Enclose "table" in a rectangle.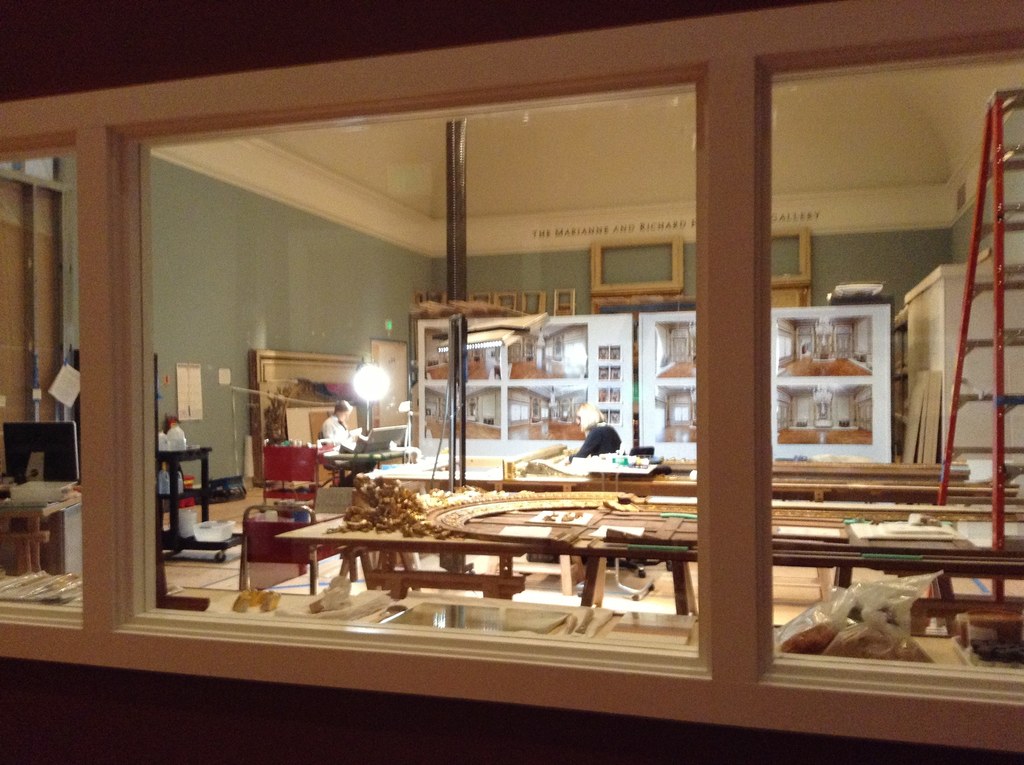
(x1=275, y1=489, x2=1023, y2=621).
